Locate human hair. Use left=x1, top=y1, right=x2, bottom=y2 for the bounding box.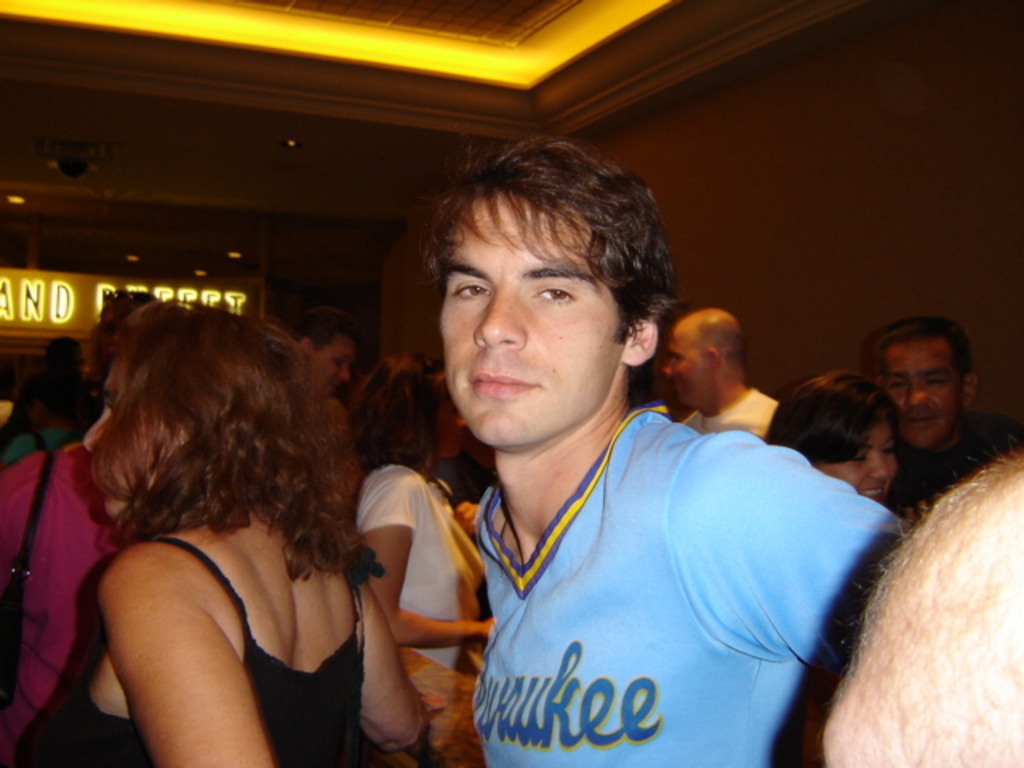
left=352, top=354, right=451, bottom=482.
